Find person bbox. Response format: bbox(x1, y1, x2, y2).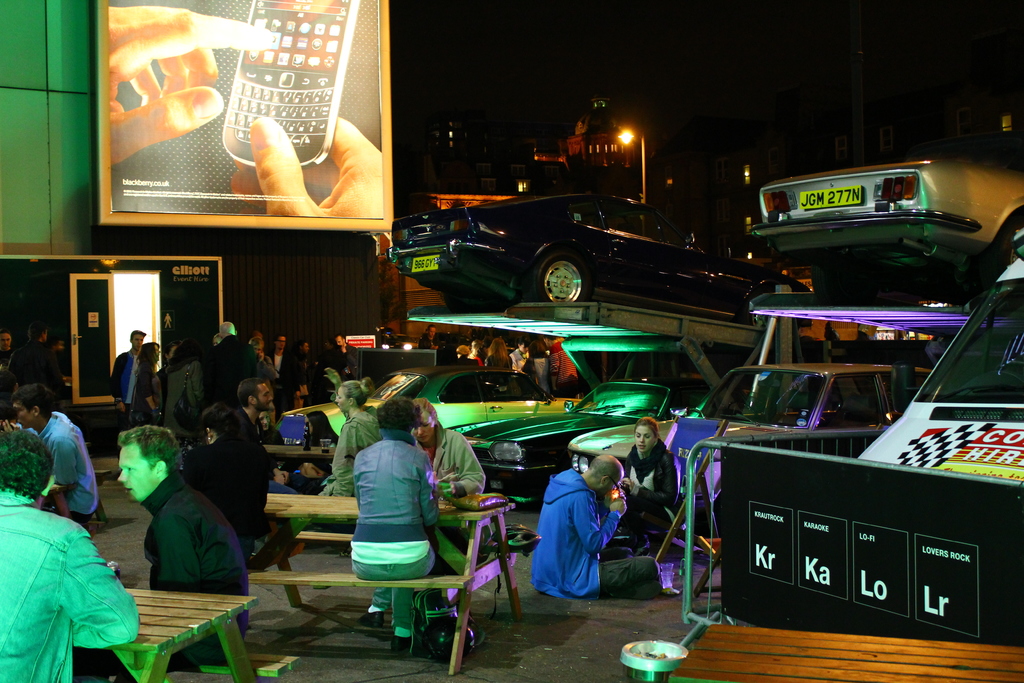
bbox(345, 403, 448, 648).
